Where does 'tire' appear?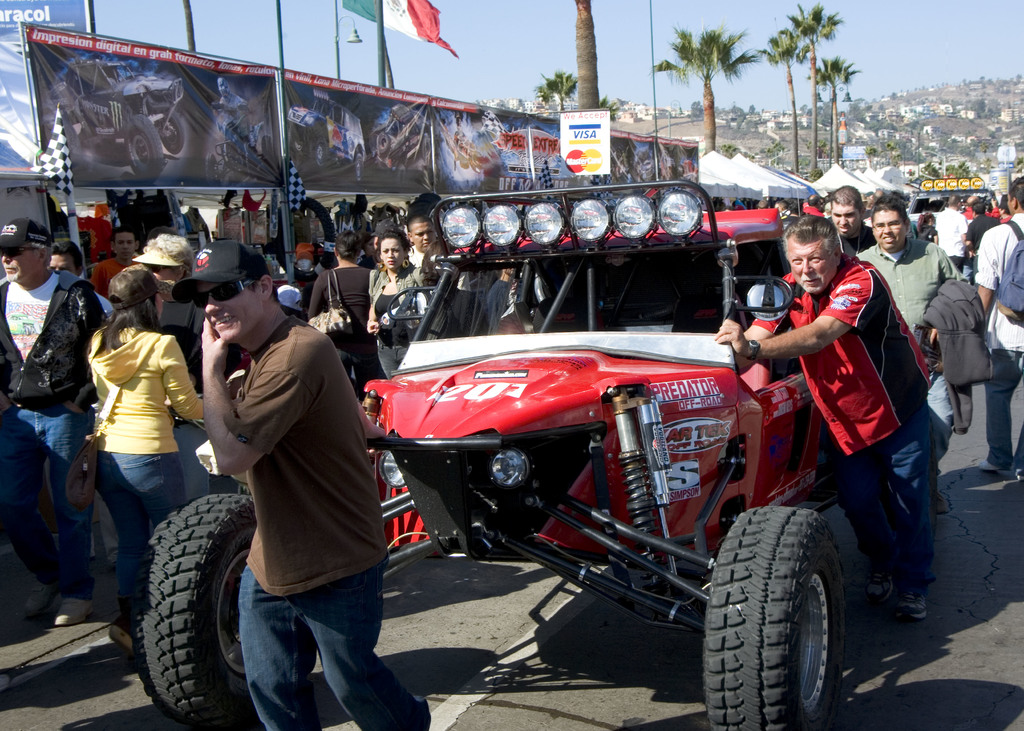
Appears at <region>308, 140, 323, 168</region>.
